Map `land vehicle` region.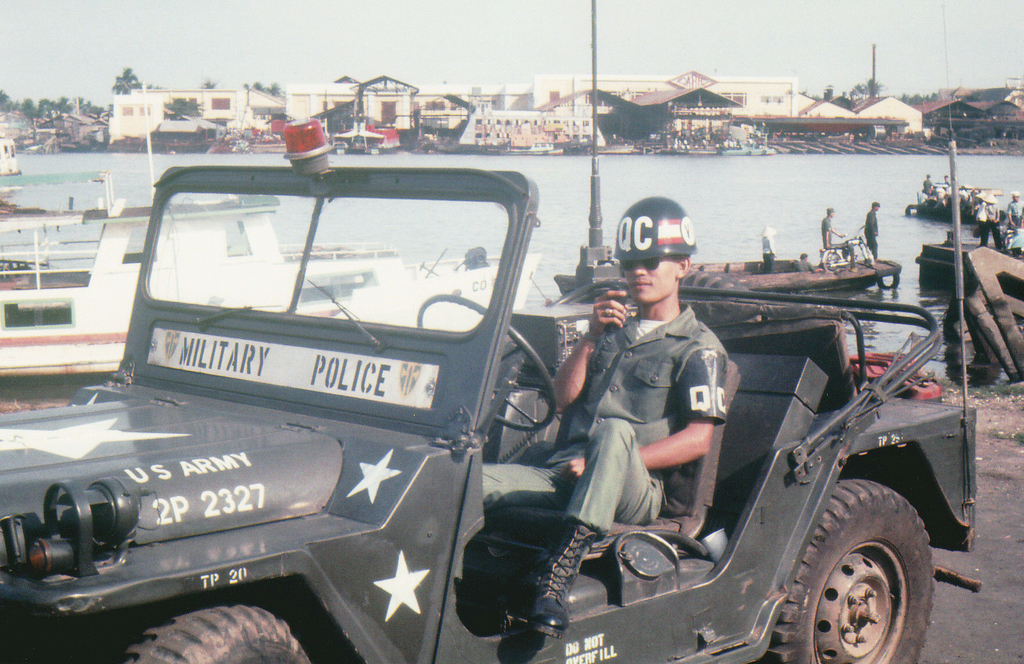
Mapped to 0, 0, 973, 663.
